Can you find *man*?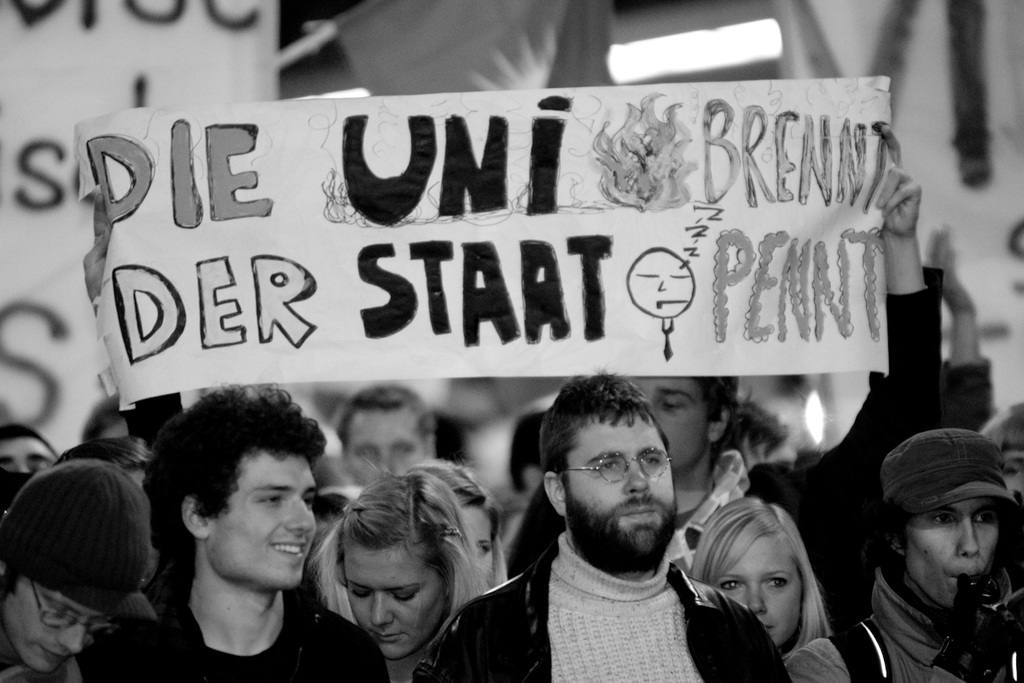
Yes, bounding box: [0, 457, 150, 682].
